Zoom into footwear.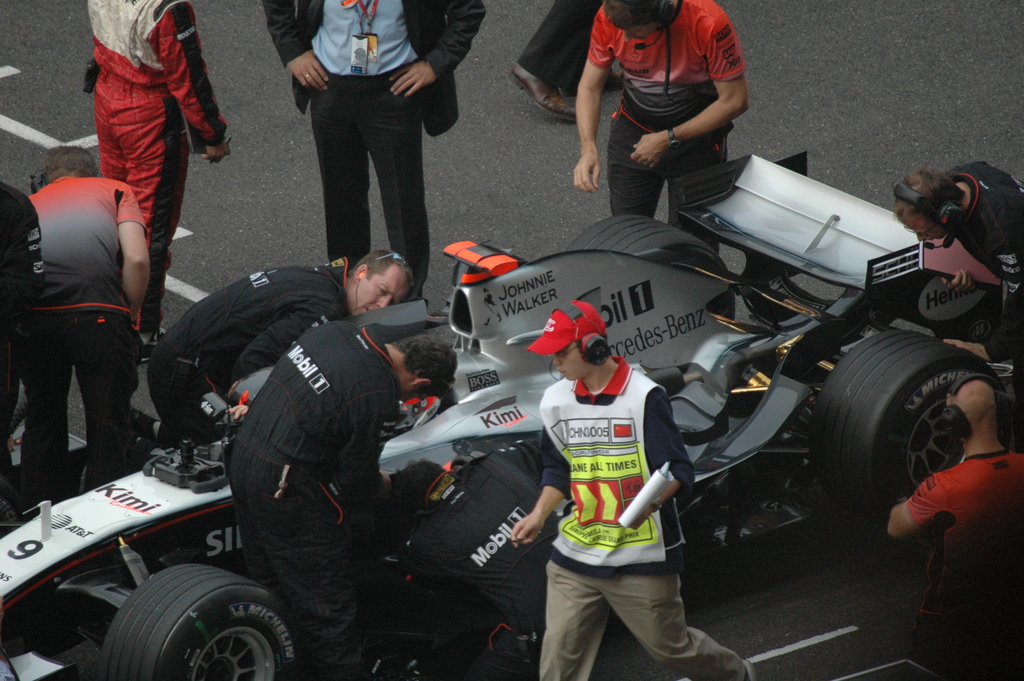
Zoom target: <bbox>504, 62, 575, 122</bbox>.
